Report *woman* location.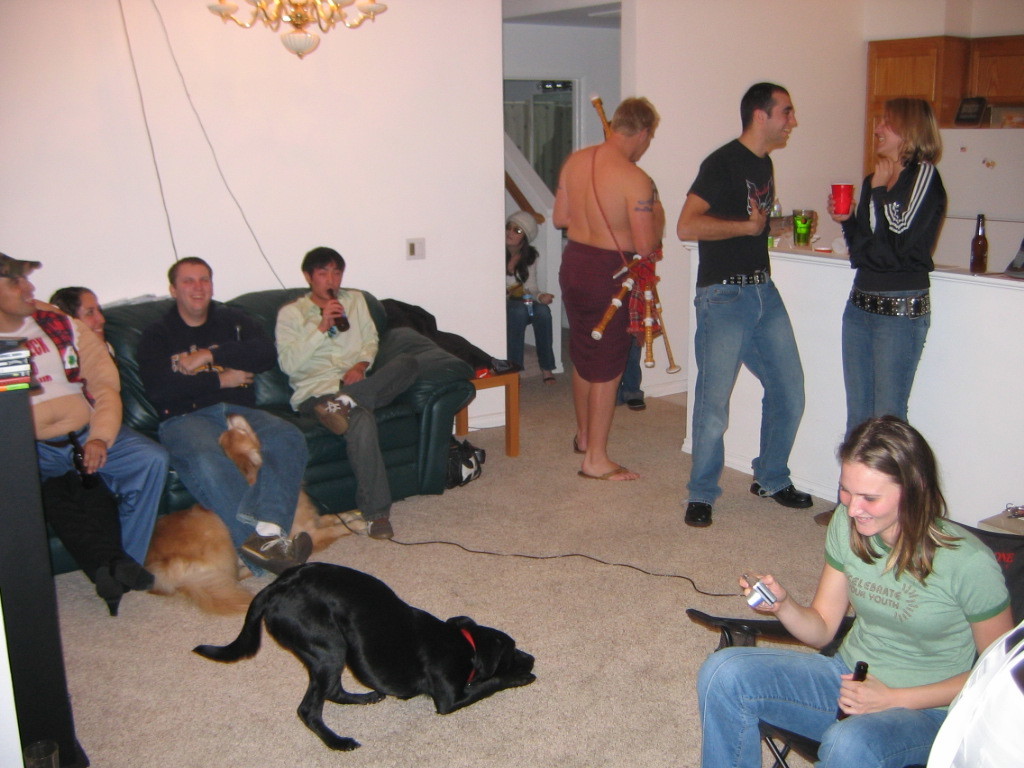
Report: region(694, 409, 1014, 767).
